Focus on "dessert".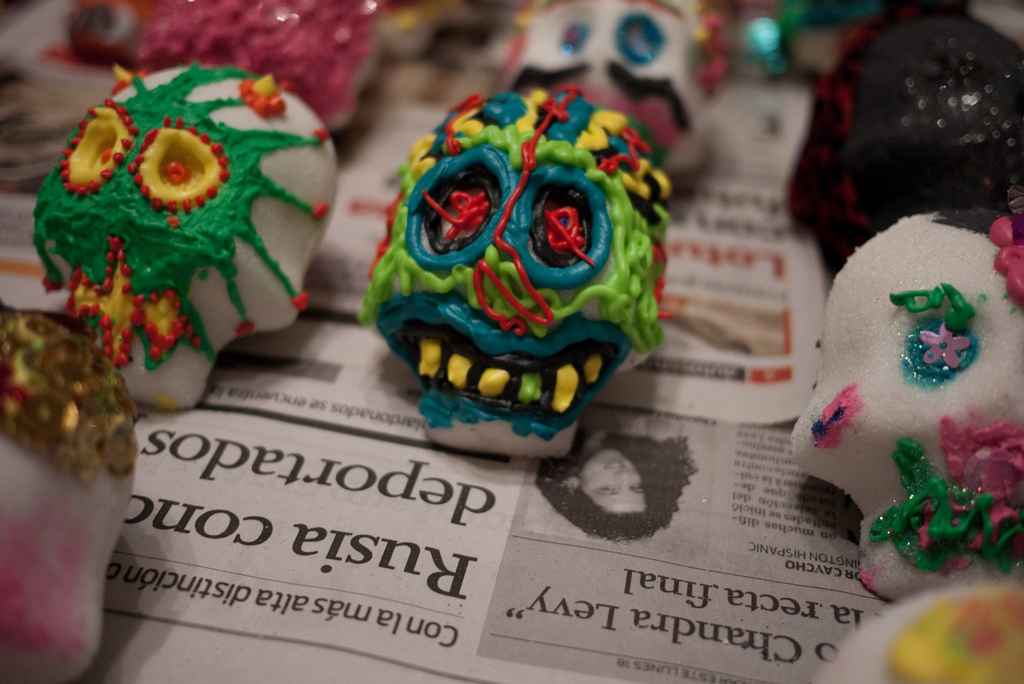
Focused at (x1=358, y1=94, x2=665, y2=455).
